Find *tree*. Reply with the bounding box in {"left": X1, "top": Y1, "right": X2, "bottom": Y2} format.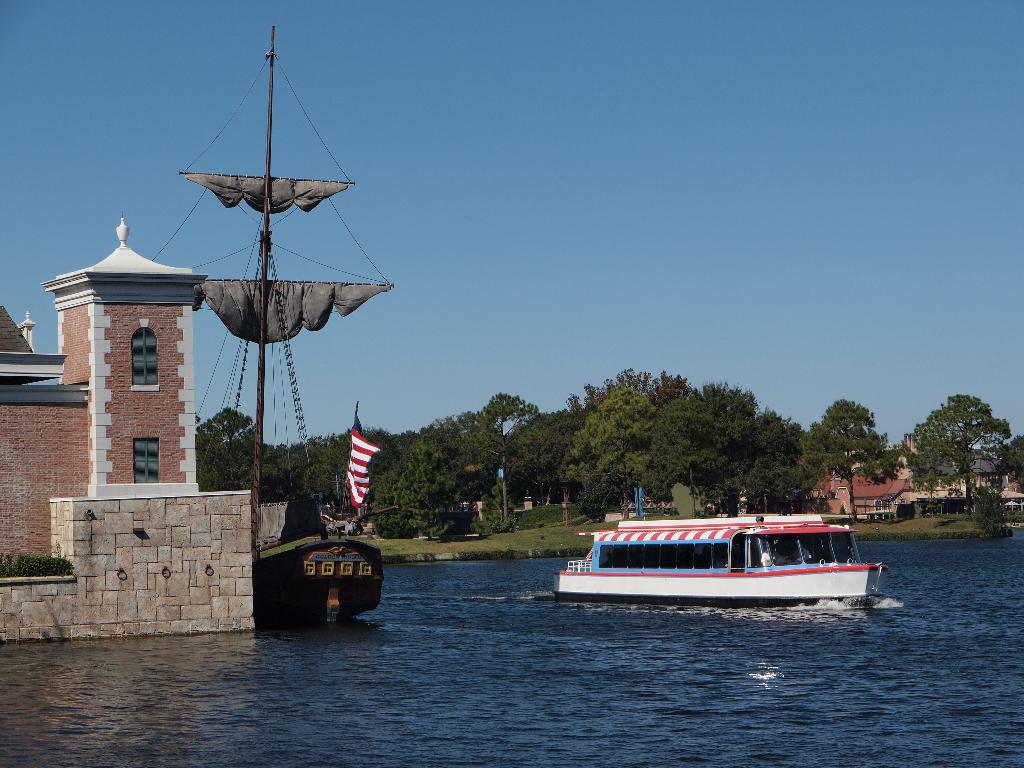
{"left": 569, "top": 385, "right": 676, "bottom": 523}.
